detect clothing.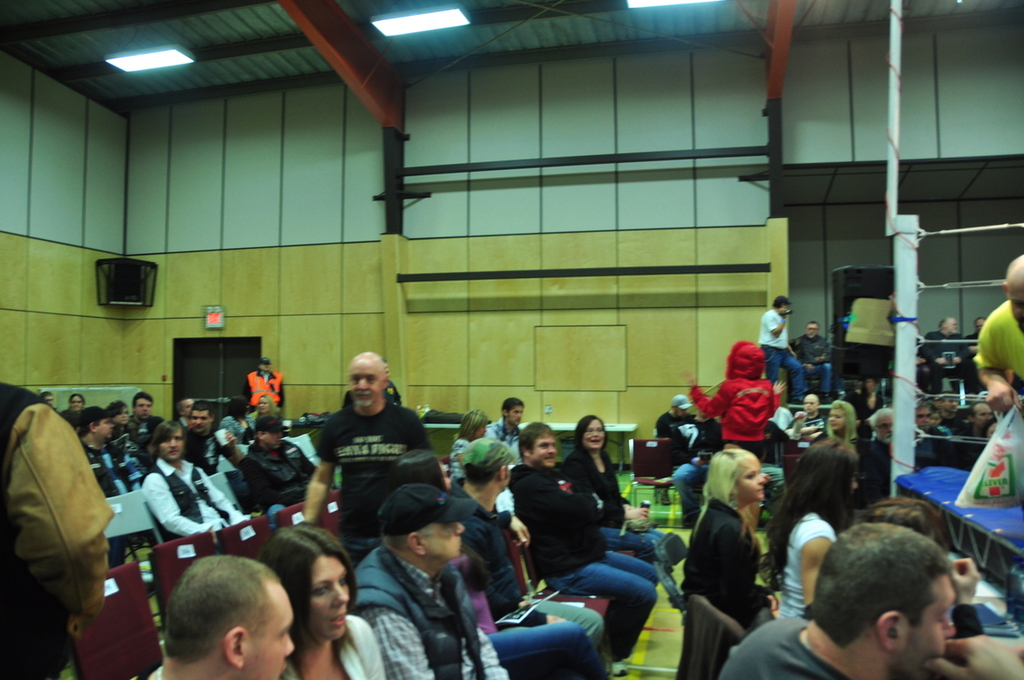
Detected at 949 604 986 645.
